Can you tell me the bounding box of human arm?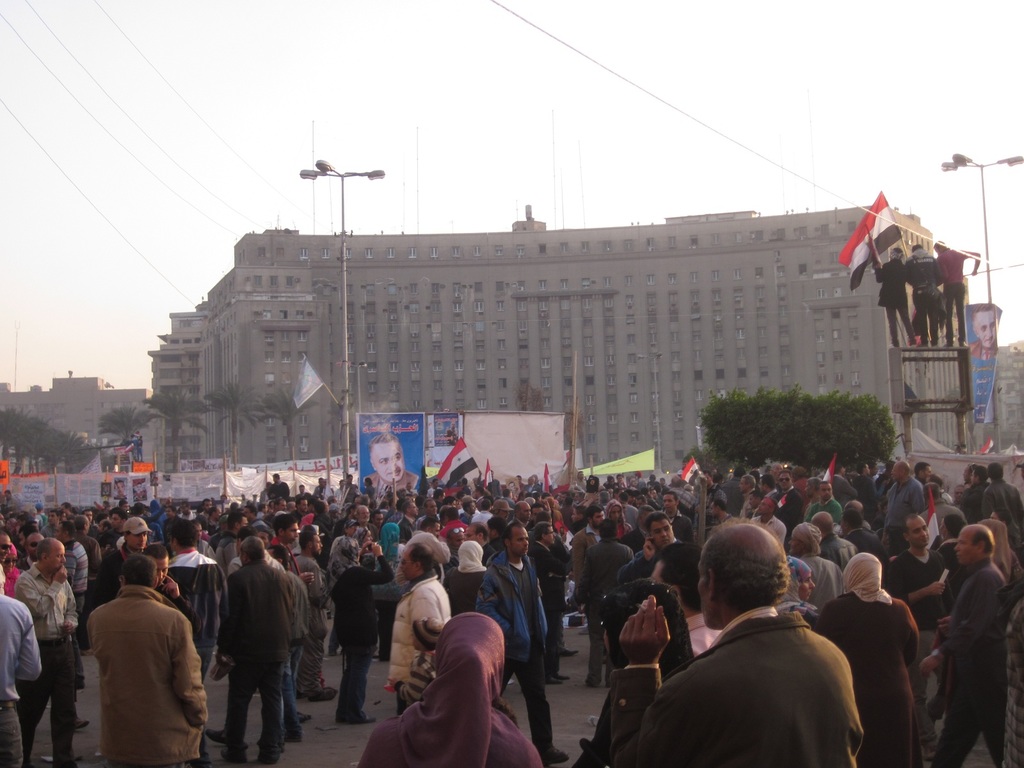
region(353, 483, 360, 497).
